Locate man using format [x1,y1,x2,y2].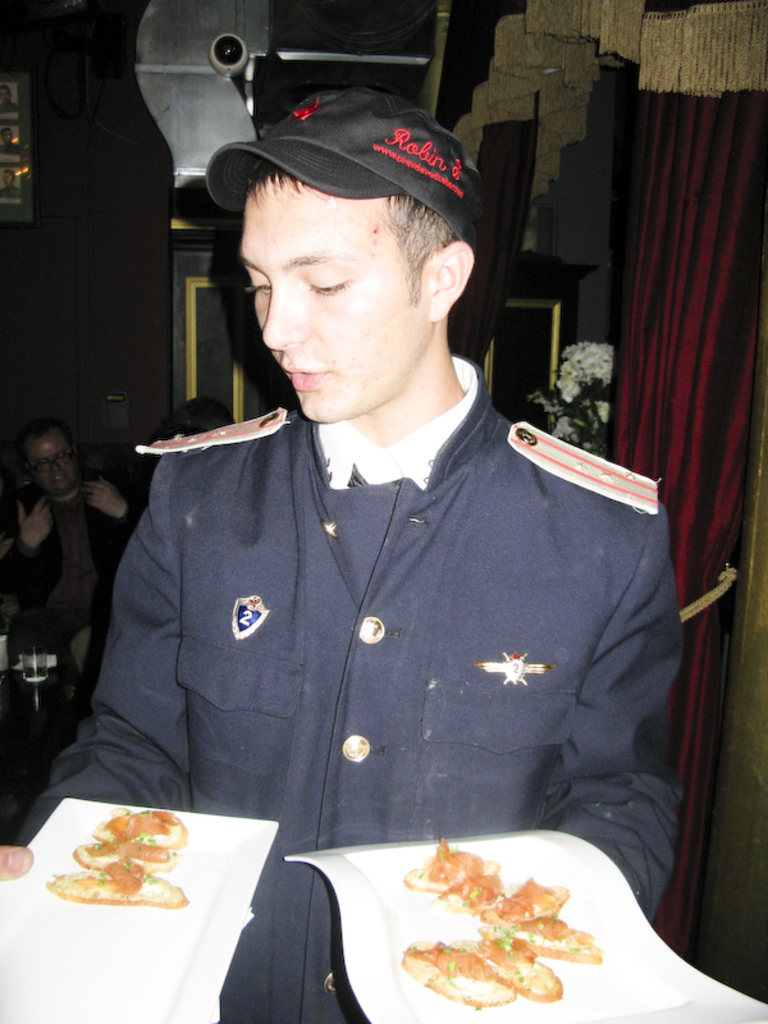
[63,83,684,940].
